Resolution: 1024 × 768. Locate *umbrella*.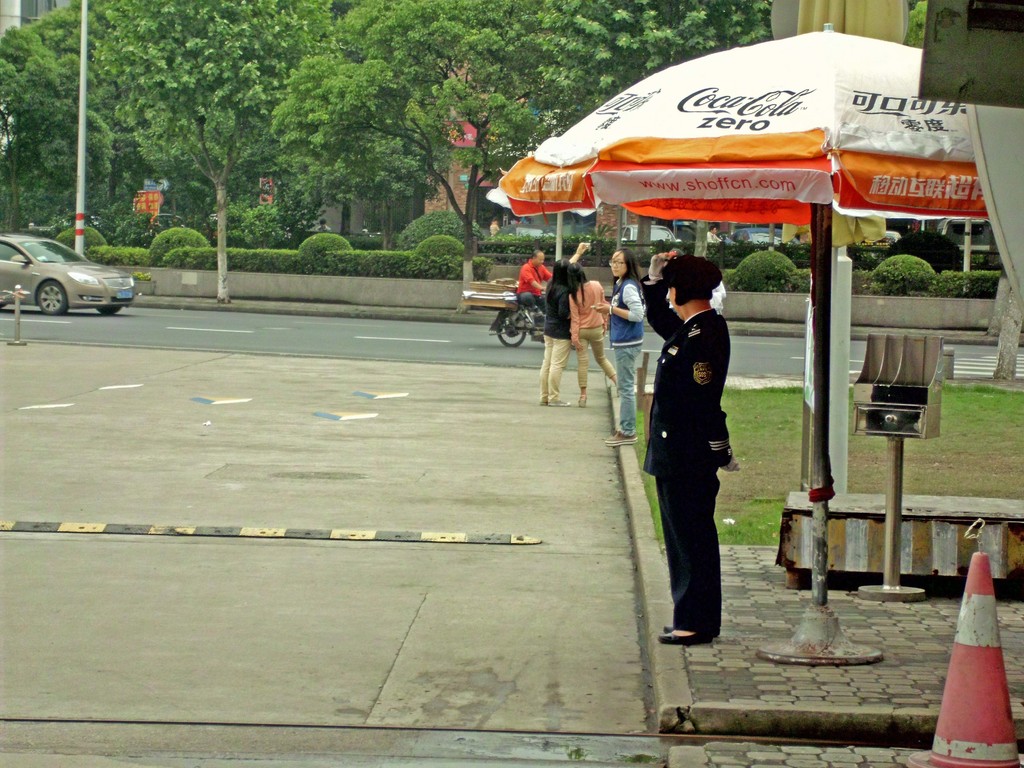
select_region(501, 22, 991, 607).
